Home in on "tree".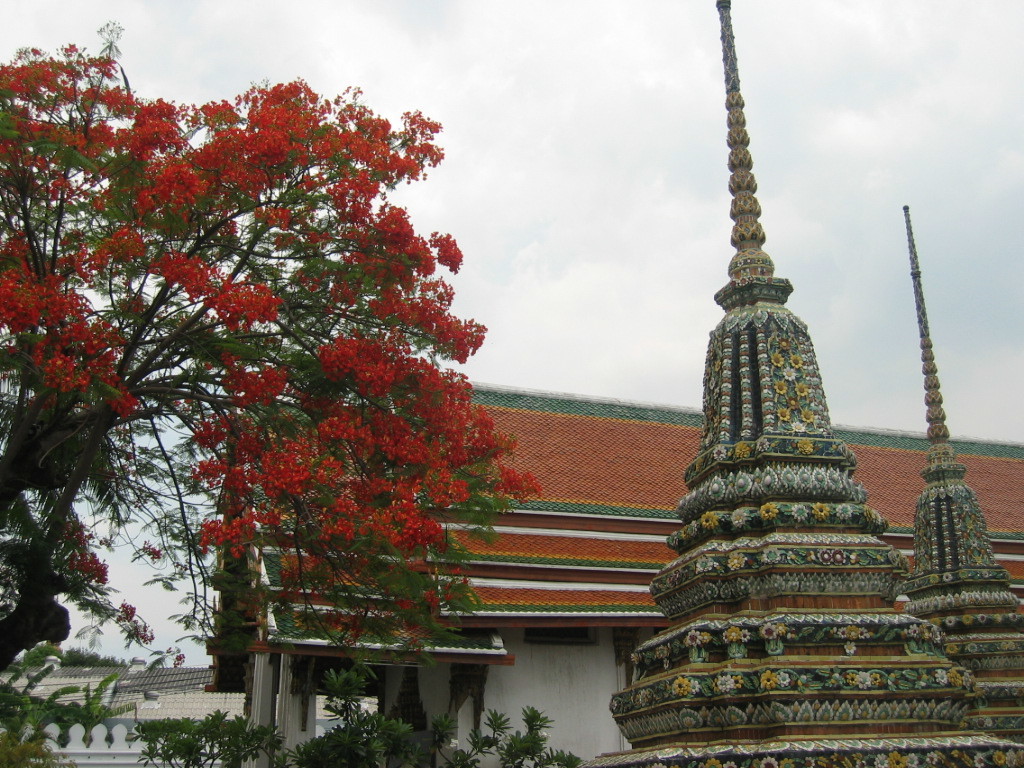
Homed in at bbox(15, 639, 132, 670).
